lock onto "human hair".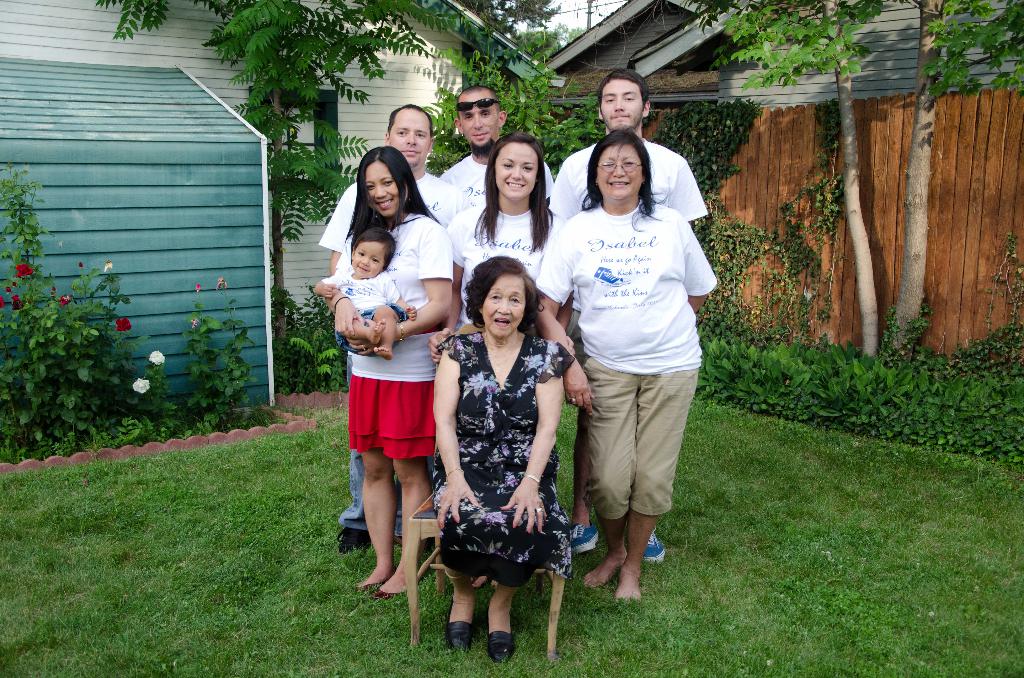
Locked: BBox(462, 257, 545, 334).
